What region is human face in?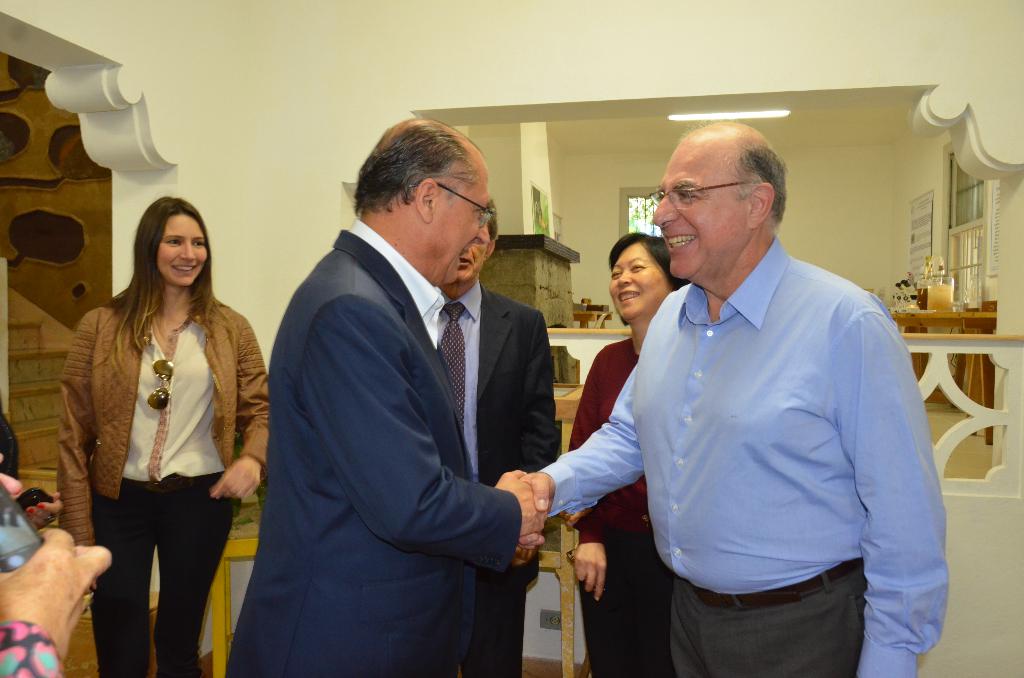
[154, 213, 209, 287].
